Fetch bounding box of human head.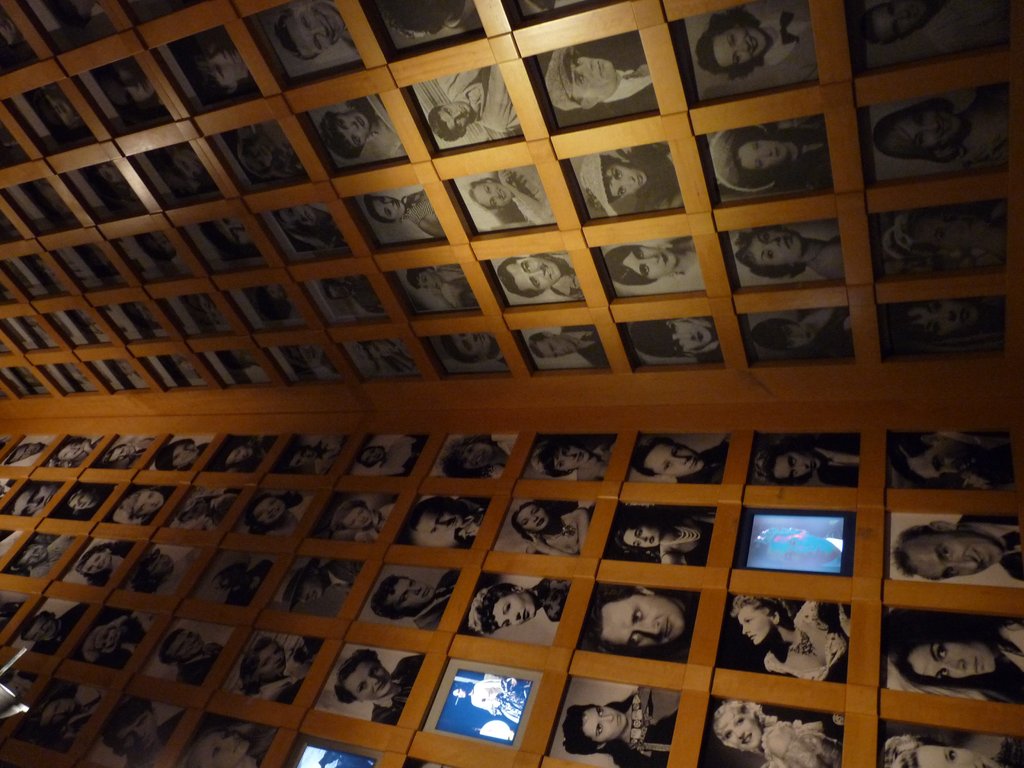
Bbox: <box>36,87,73,134</box>.
